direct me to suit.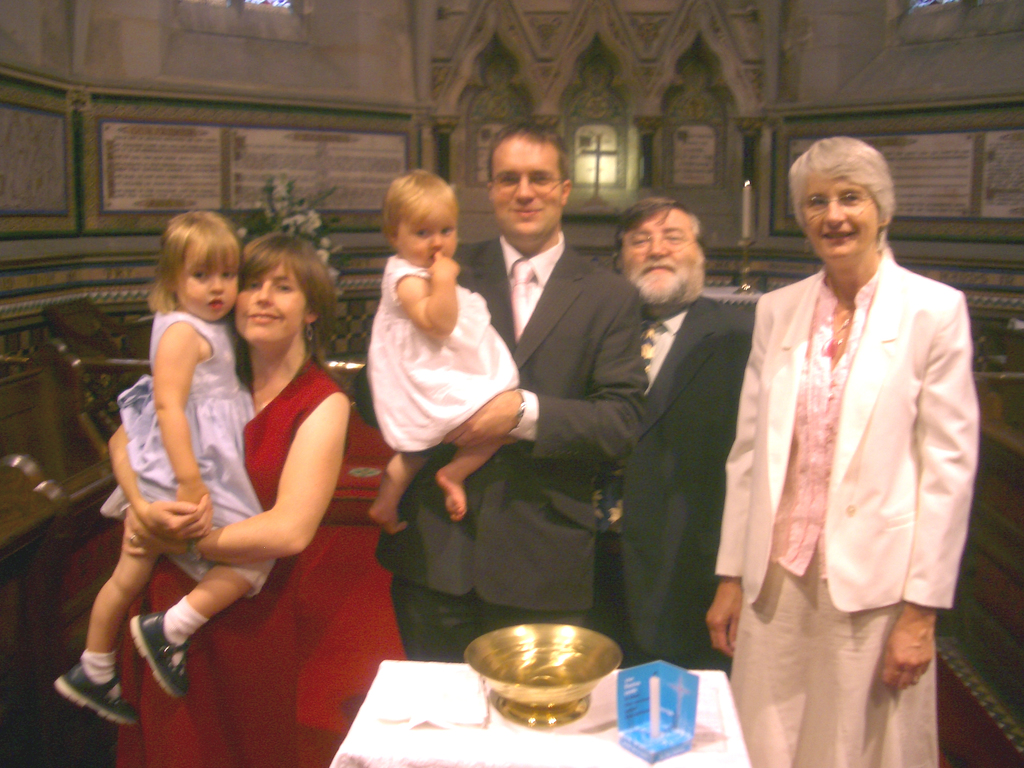
Direction: x1=354 y1=237 x2=645 y2=660.
